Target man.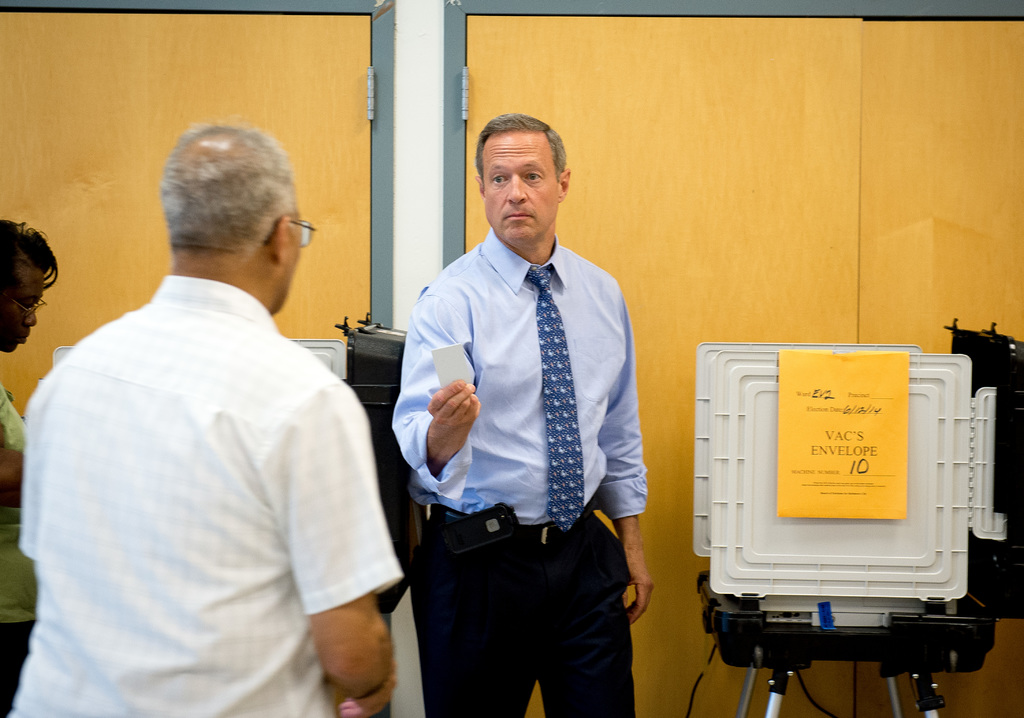
Target region: 6,118,404,717.
